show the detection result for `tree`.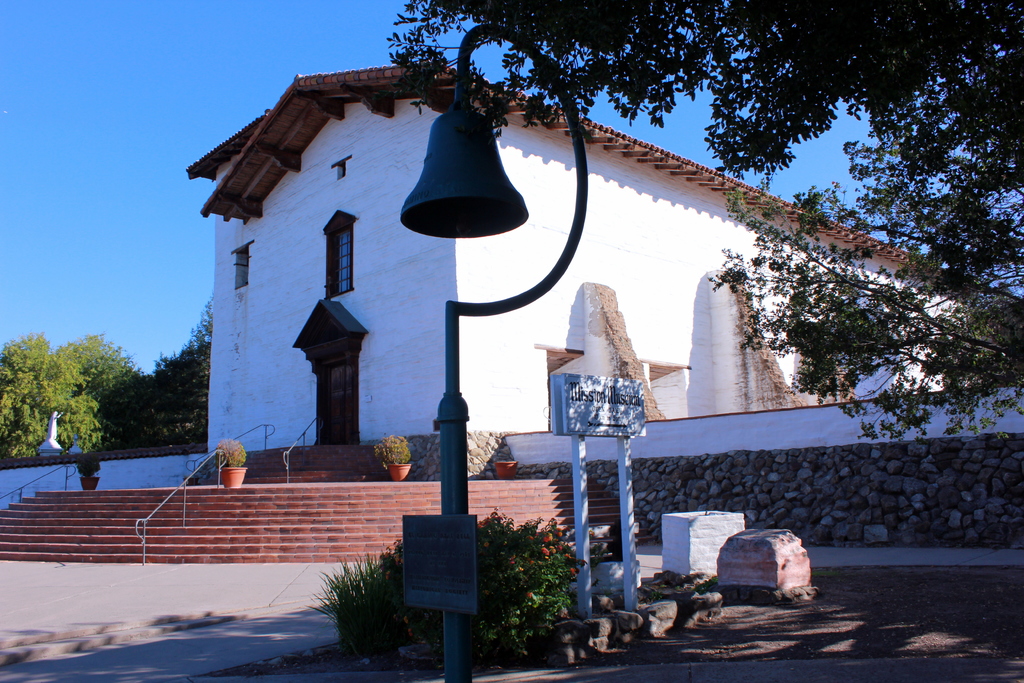
region(69, 322, 157, 452).
